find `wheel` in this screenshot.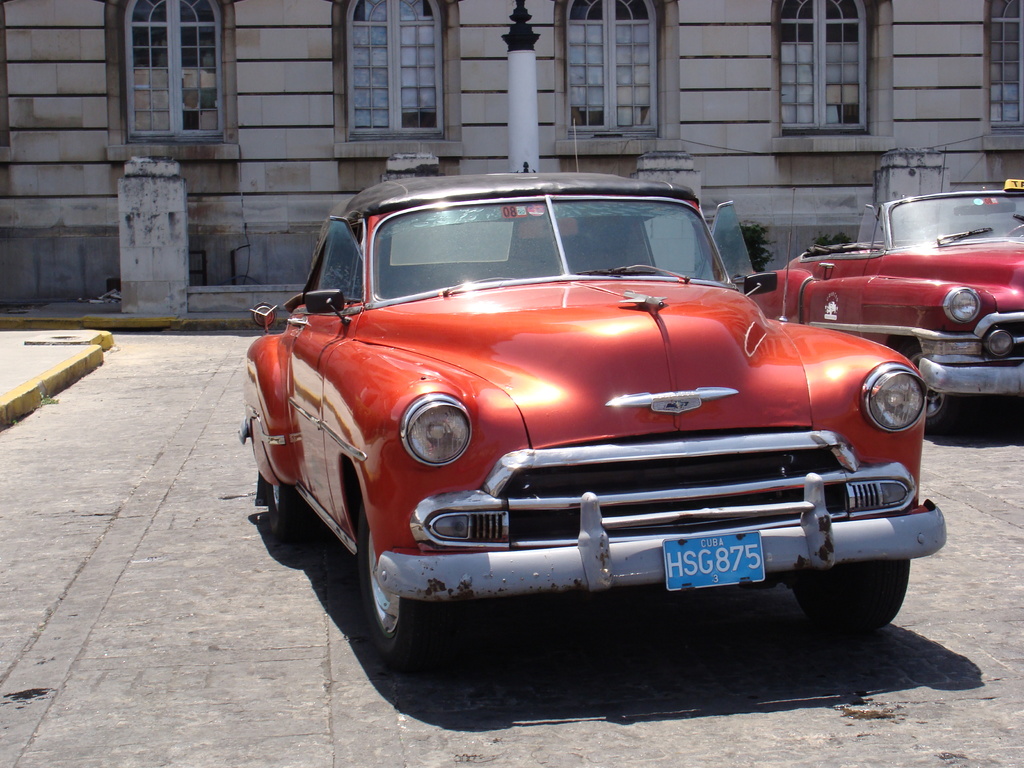
The bounding box for `wheel` is x1=1002 y1=223 x2=1023 y2=236.
